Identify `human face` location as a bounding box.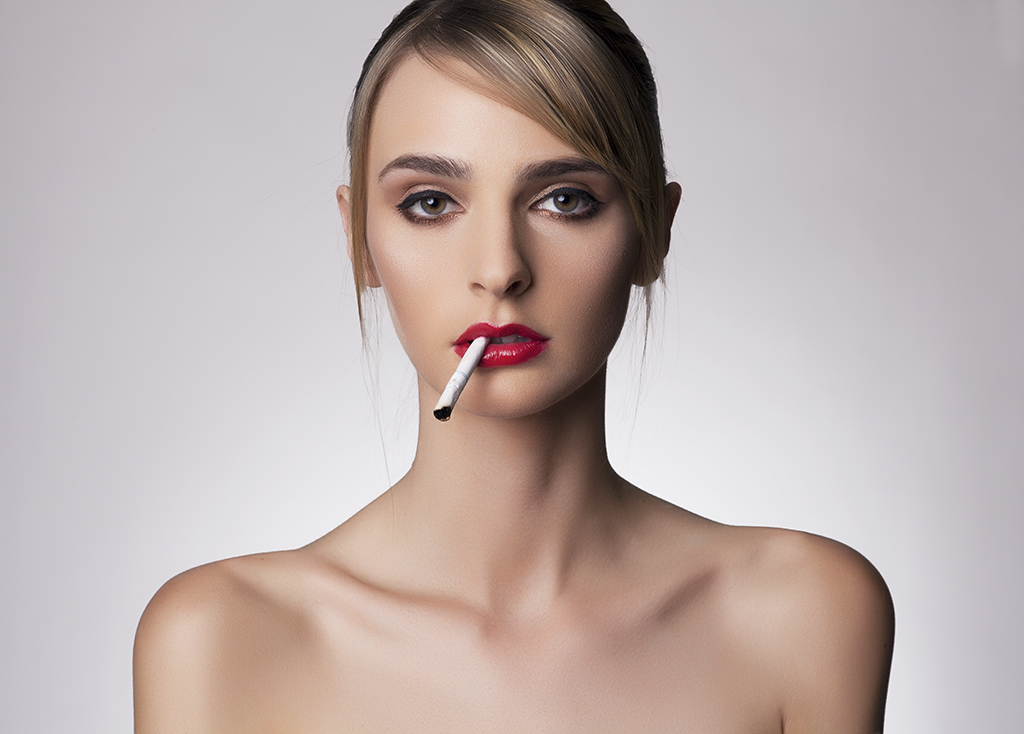
(365,44,642,420).
